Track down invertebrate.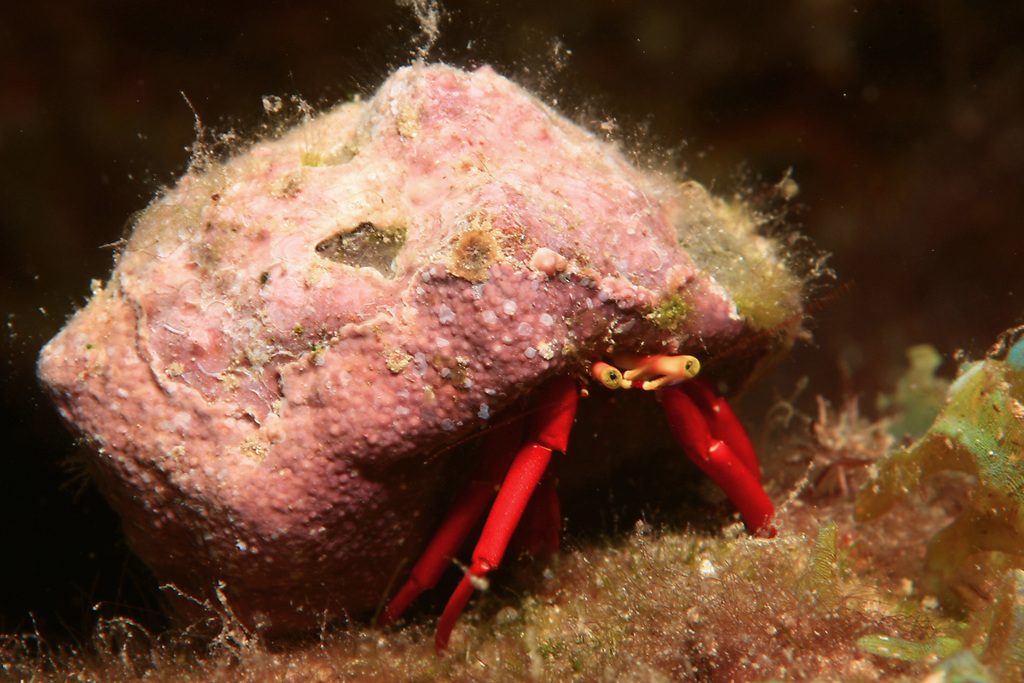
Tracked to locate(27, 44, 829, 661).
